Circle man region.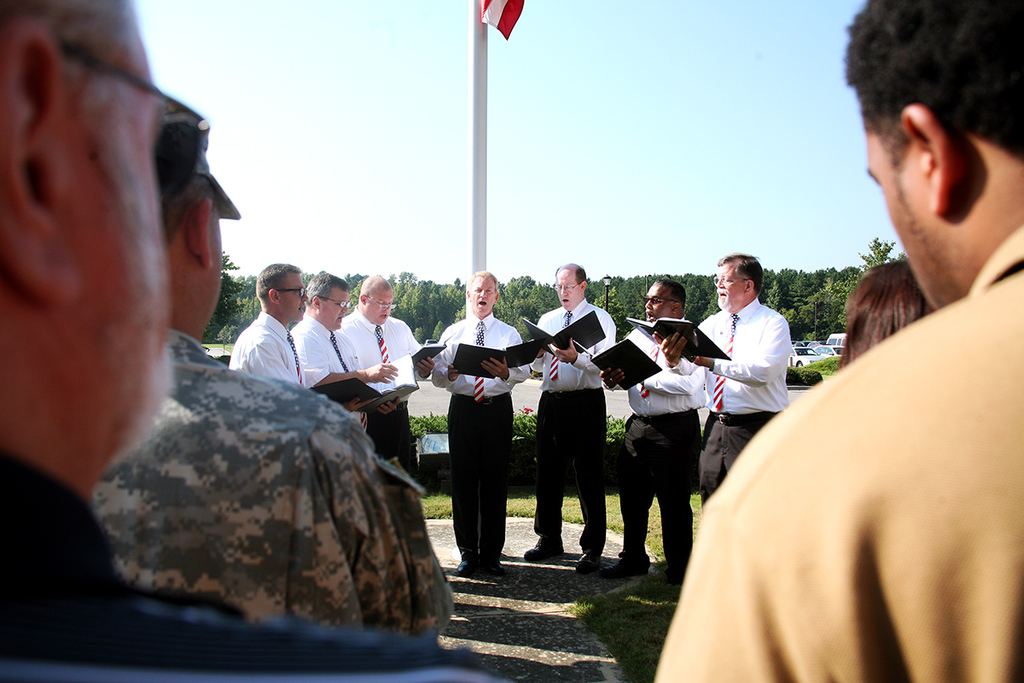
Region: 697:248:794:504.
